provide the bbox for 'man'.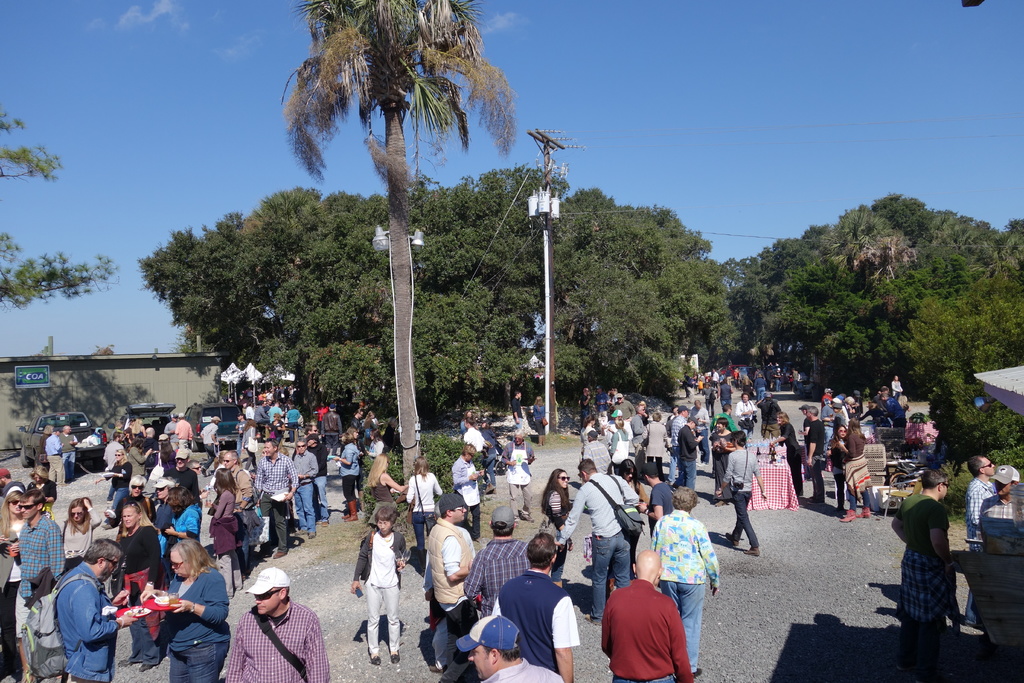
[x1=221, y1=452, x2=253, y2=567].
